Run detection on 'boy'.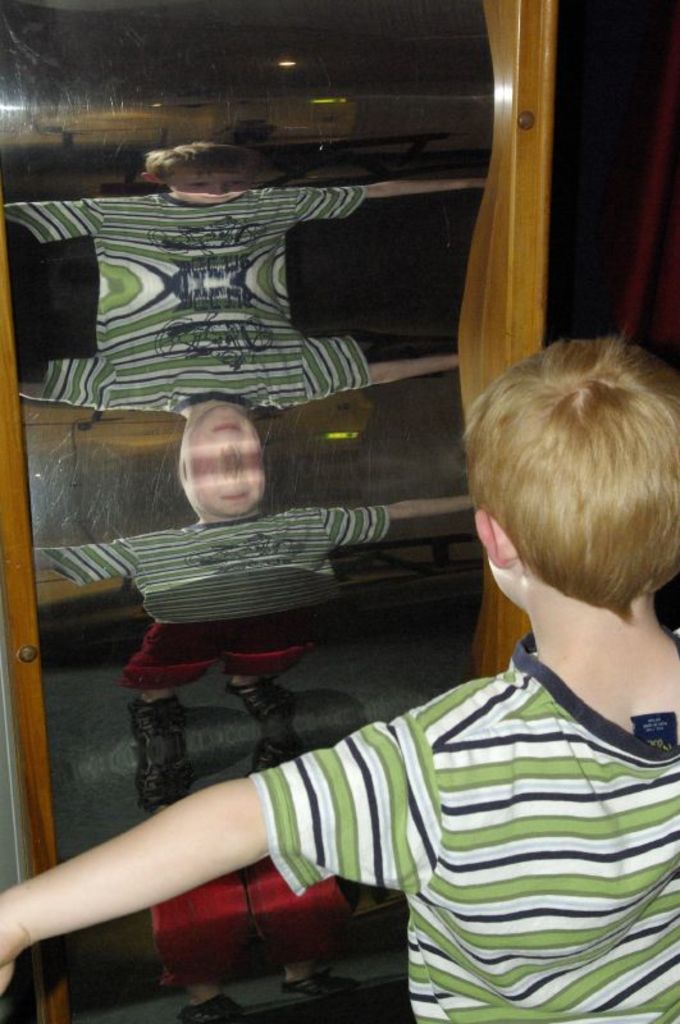
Result: (x1=0, y1=326, x2=679, y2=1023).
